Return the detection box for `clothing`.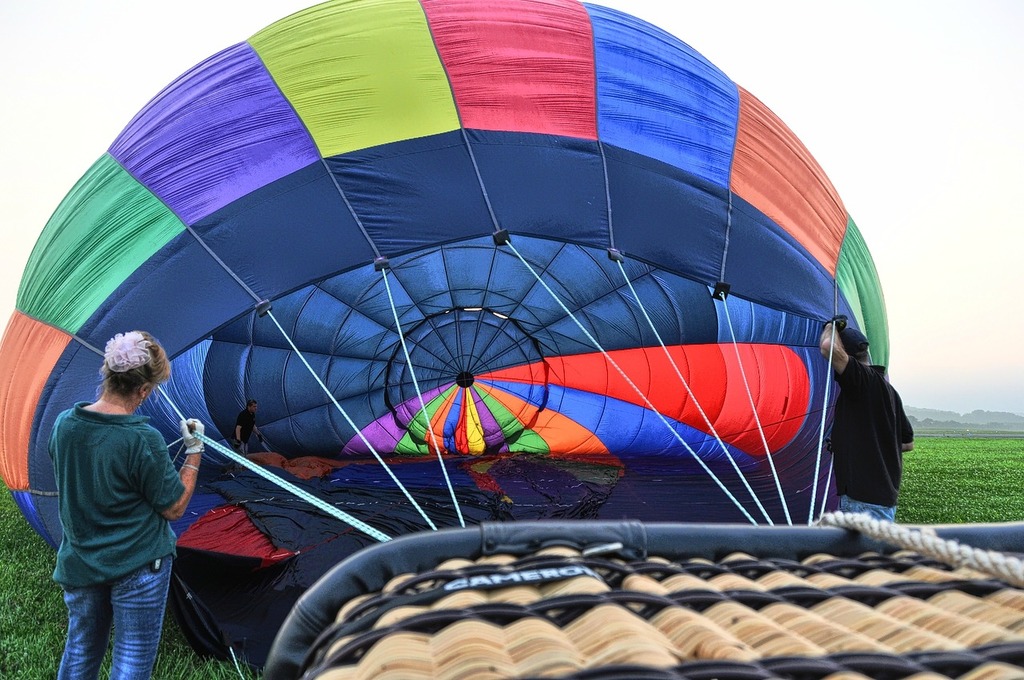
{"x1": 38, "y1": 386, "x2": 165, "y2": 679}.
